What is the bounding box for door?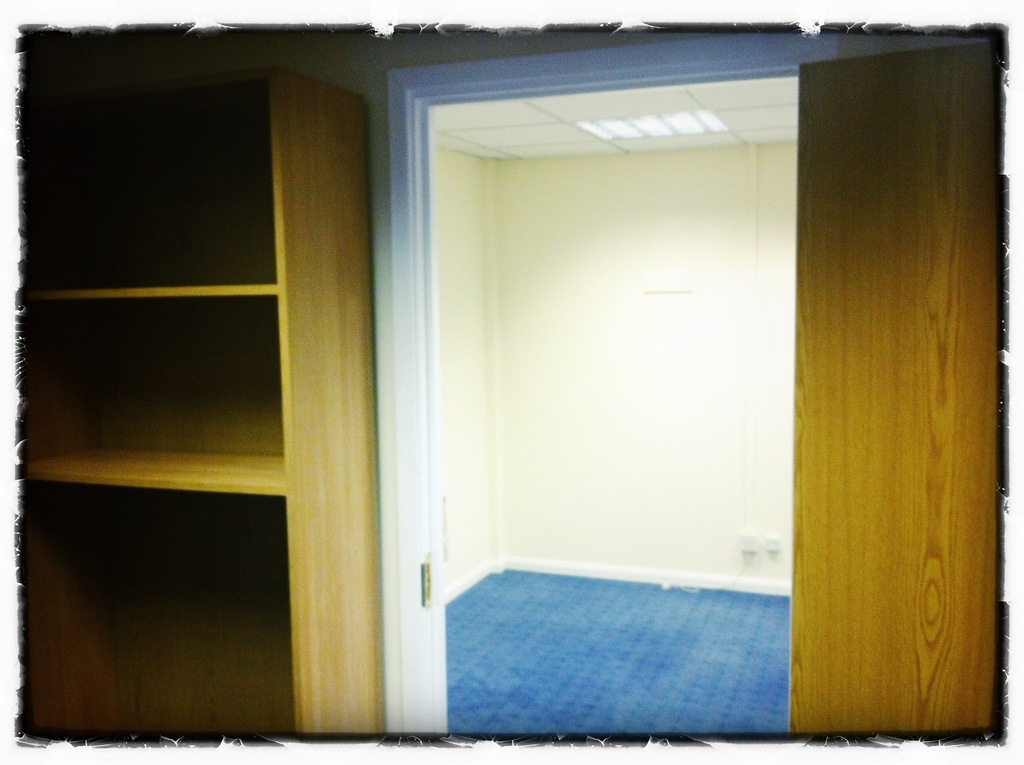
[804,0,998,713].
